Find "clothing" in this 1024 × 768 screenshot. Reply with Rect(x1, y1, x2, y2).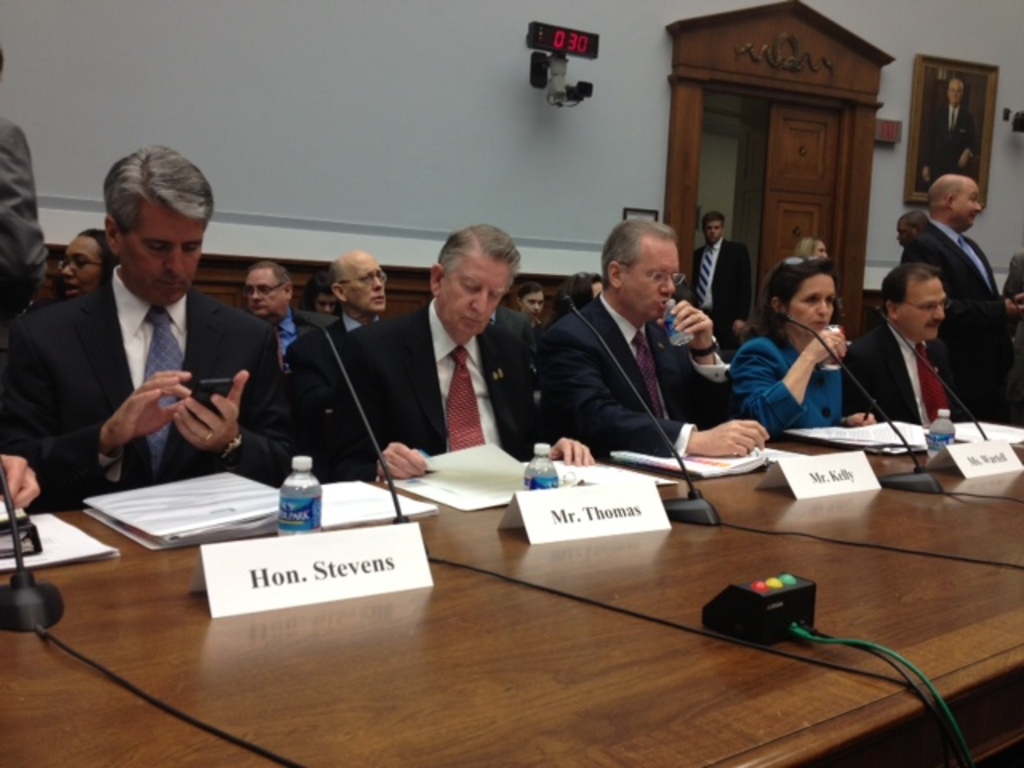
Rect(840, 315, 979, 421).
